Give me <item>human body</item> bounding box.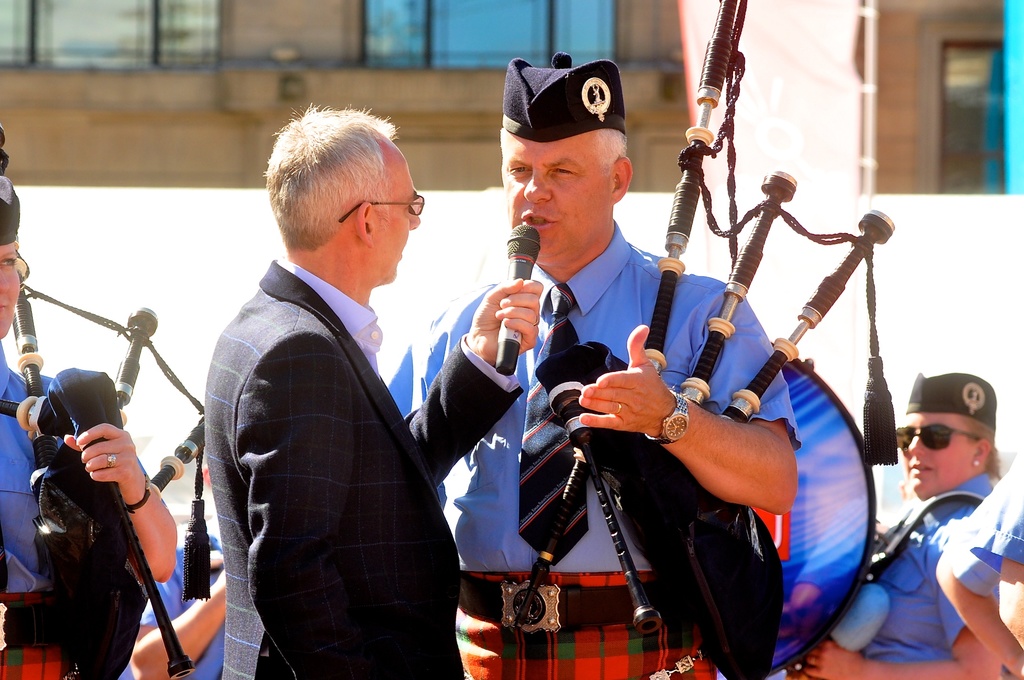
383, 229, 795, 679.
